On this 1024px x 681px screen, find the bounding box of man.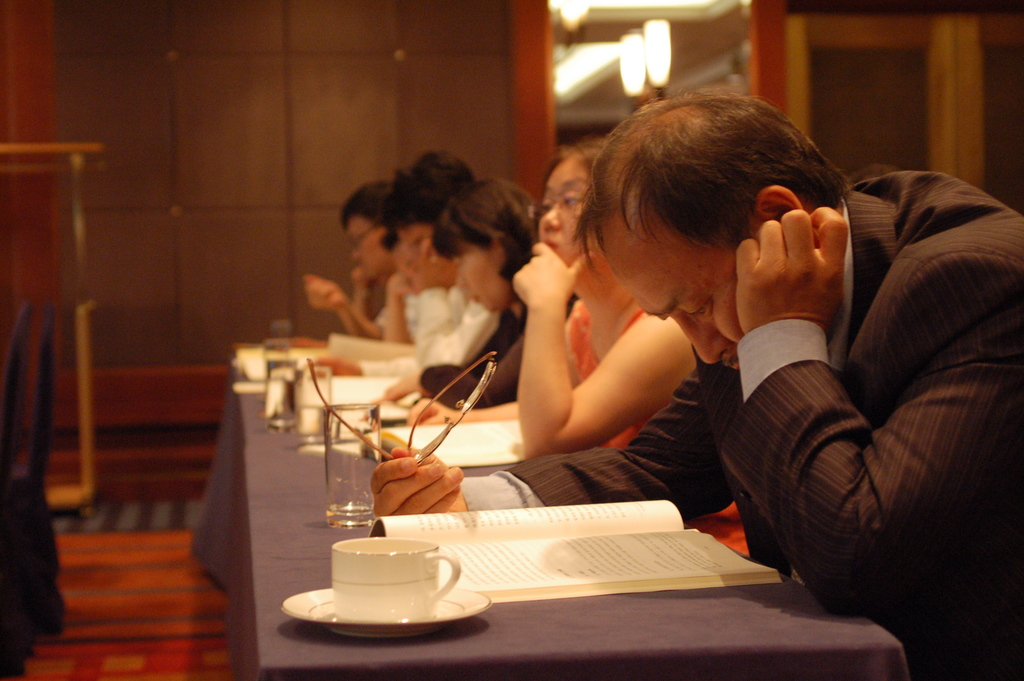
Bounding box: 452, 74, 975, 628.
